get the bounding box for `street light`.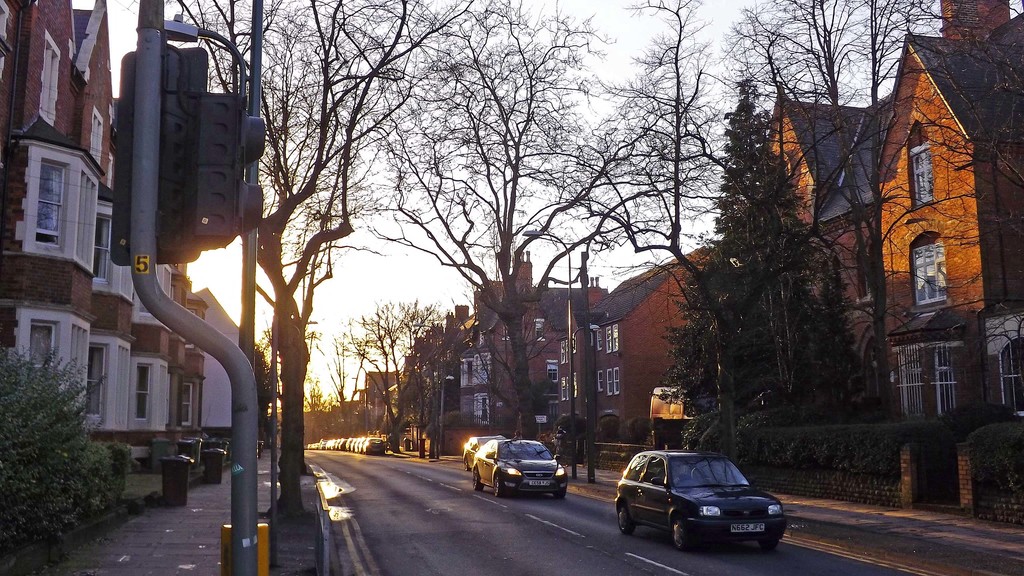
bbox(518, 227, 578, 479).
